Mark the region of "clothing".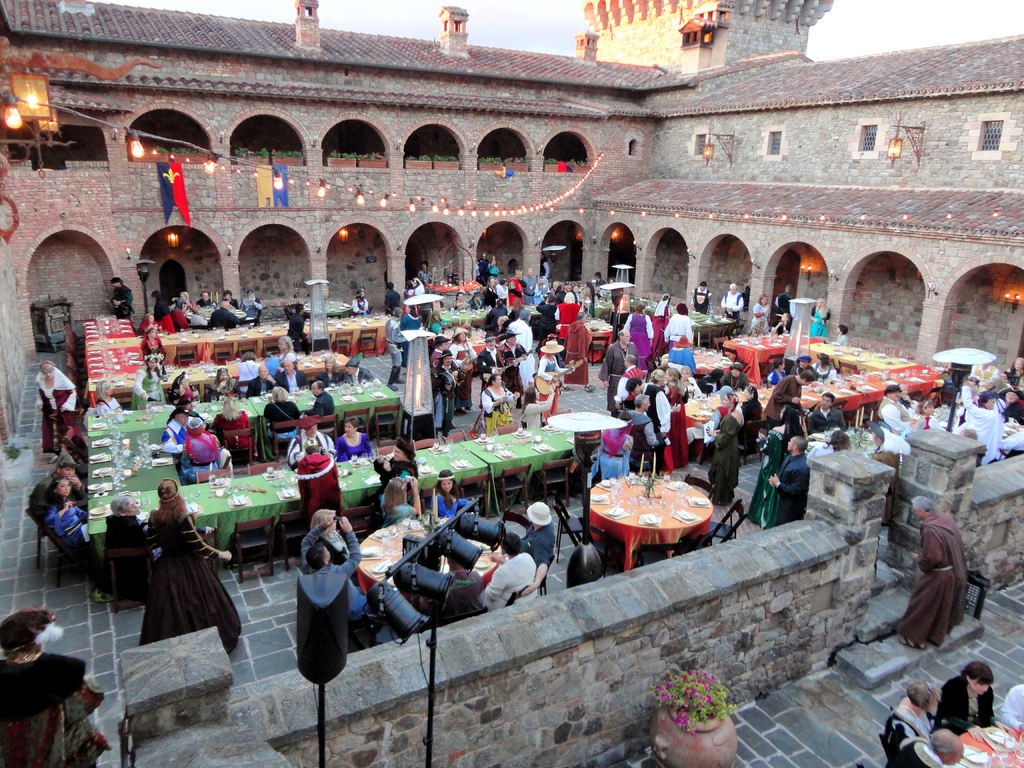
Region: x1=385 y1=497 x2=417 y2=526.
